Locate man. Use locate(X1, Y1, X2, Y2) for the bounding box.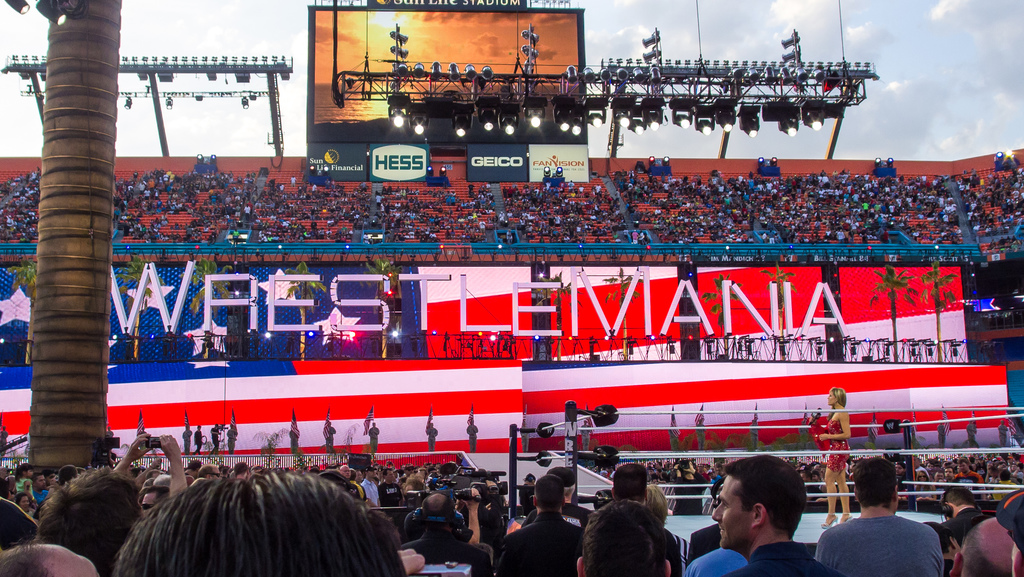
locate(397, 487, 490, 567).
